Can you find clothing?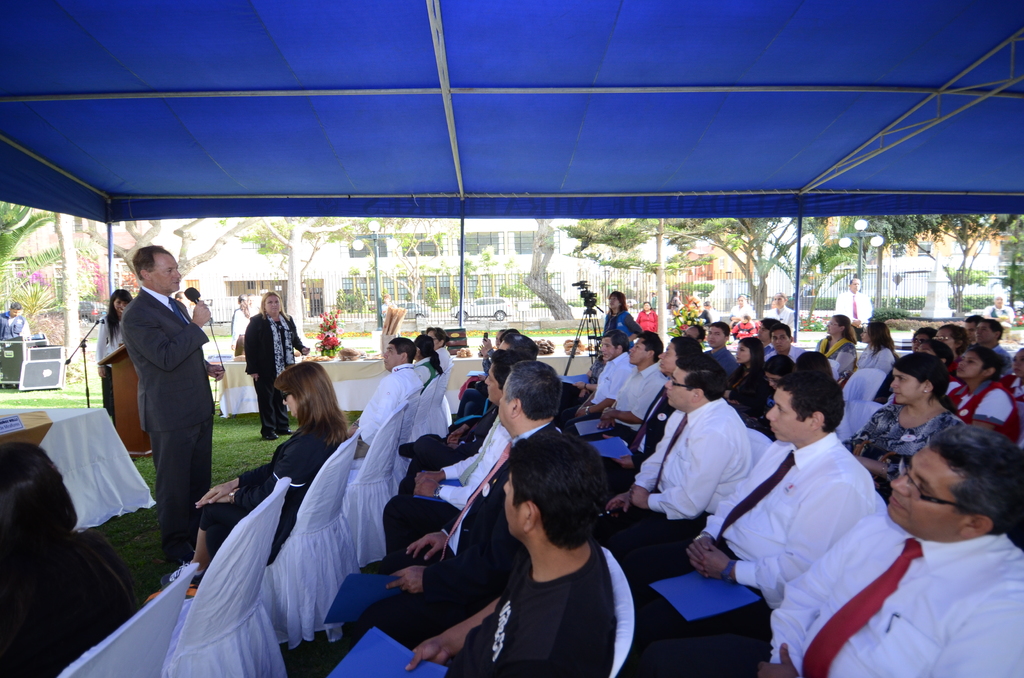
Yes, bounding box: select_region(601, 310, 643, 342).
